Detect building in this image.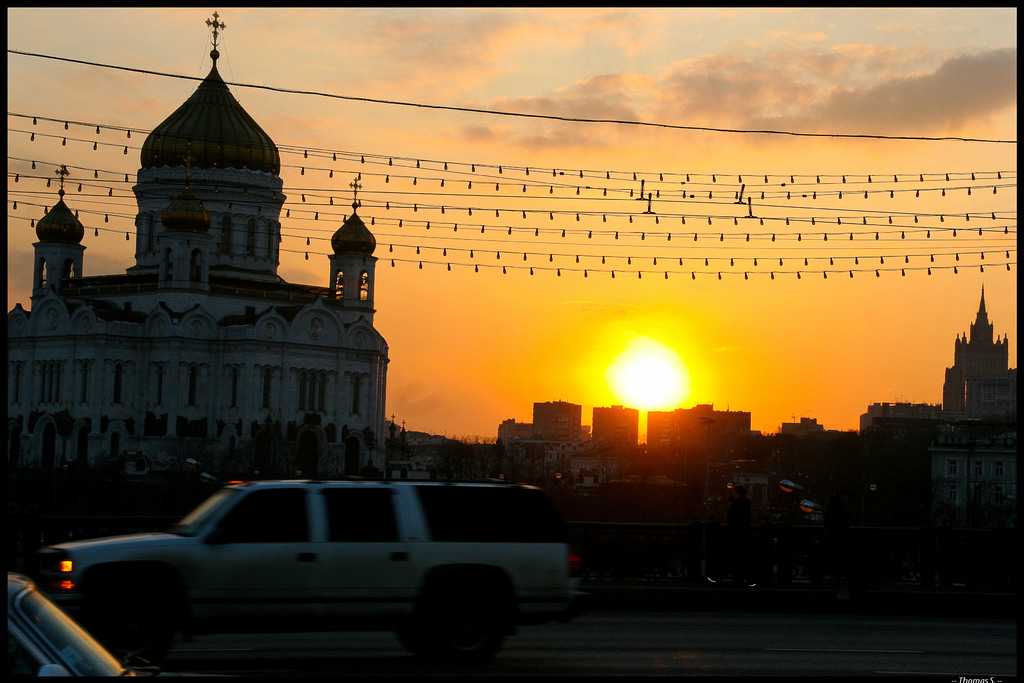
Detection: <region>775, 273, 1015, 532</region>.
